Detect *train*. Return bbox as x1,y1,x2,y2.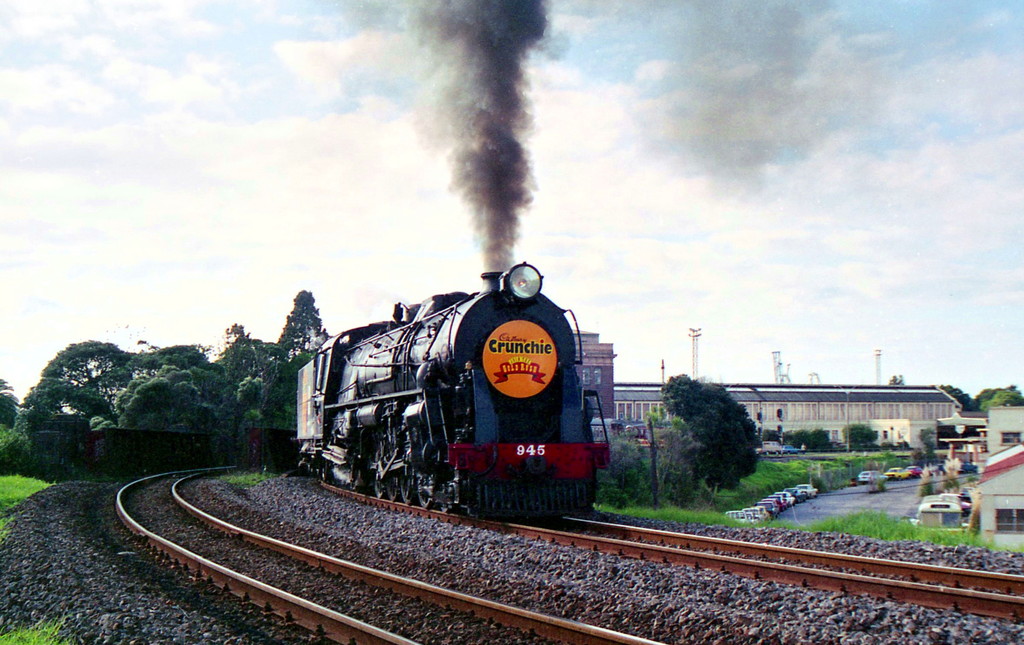
302,261,640,531.
